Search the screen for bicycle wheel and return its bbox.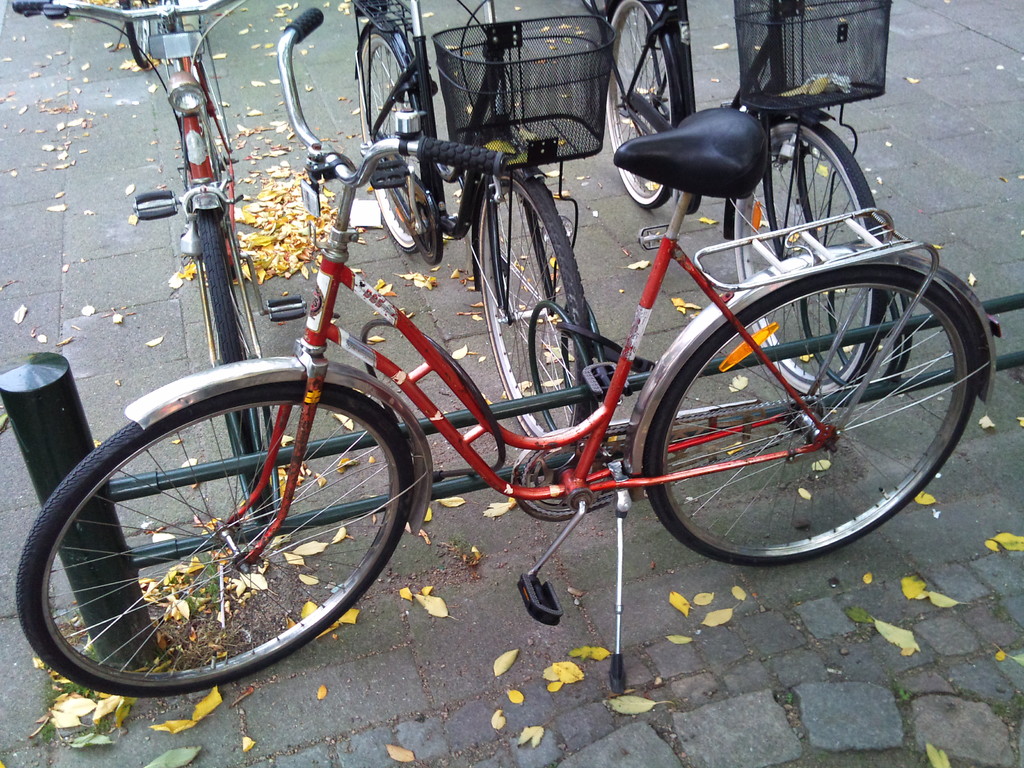
Found: bbox=[198, 205, 280, 527].
